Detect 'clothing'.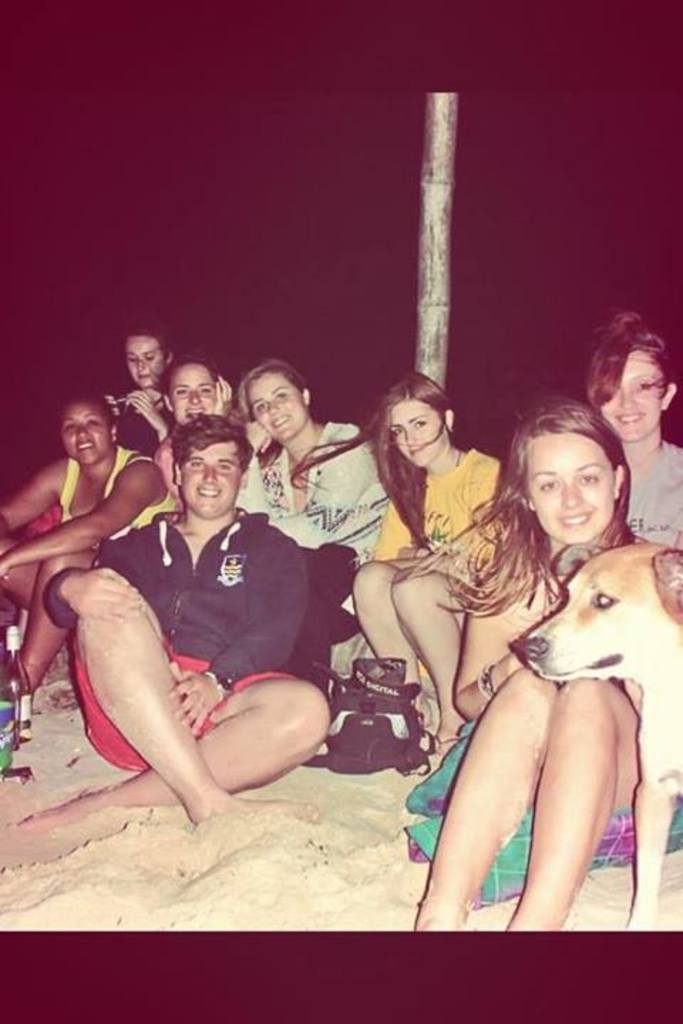
Detected at box=[61, 457, 162, 545].
